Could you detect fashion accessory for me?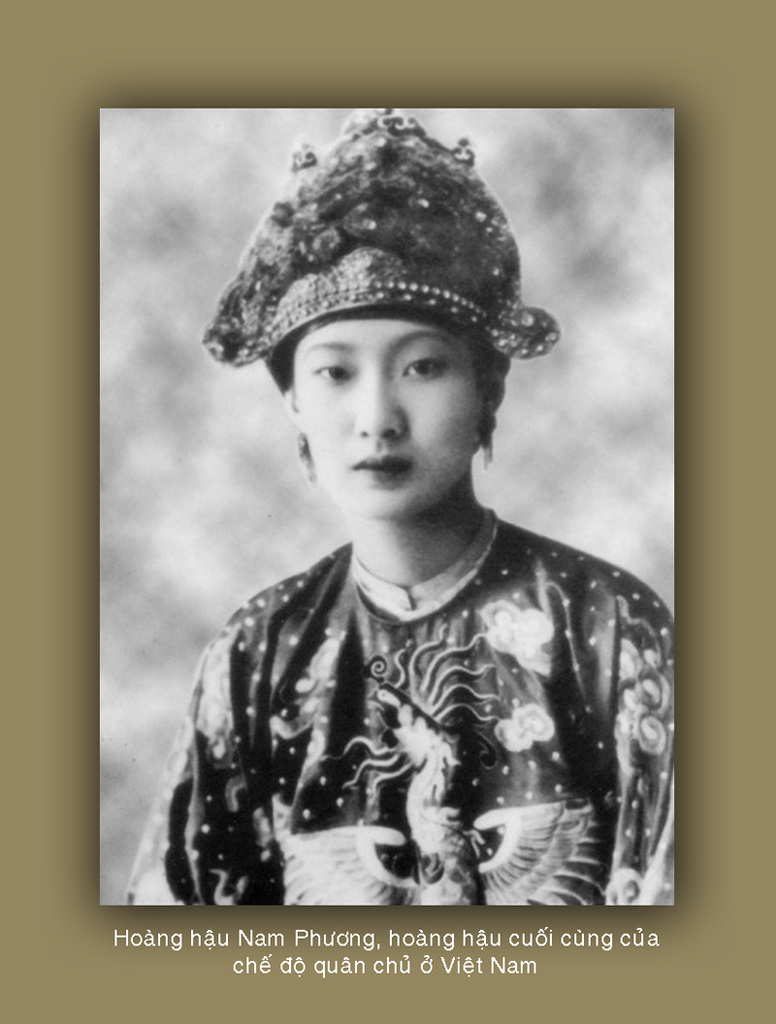
Detection result: 292 434 319 483.
